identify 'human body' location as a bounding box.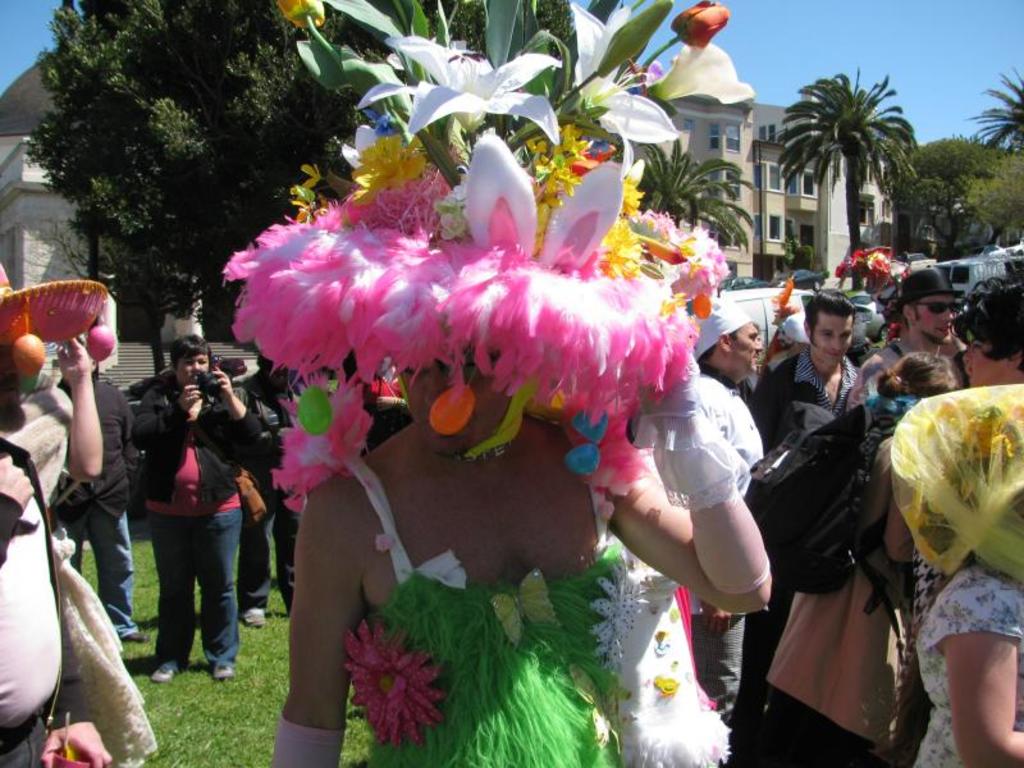
916,275,1023,767.
